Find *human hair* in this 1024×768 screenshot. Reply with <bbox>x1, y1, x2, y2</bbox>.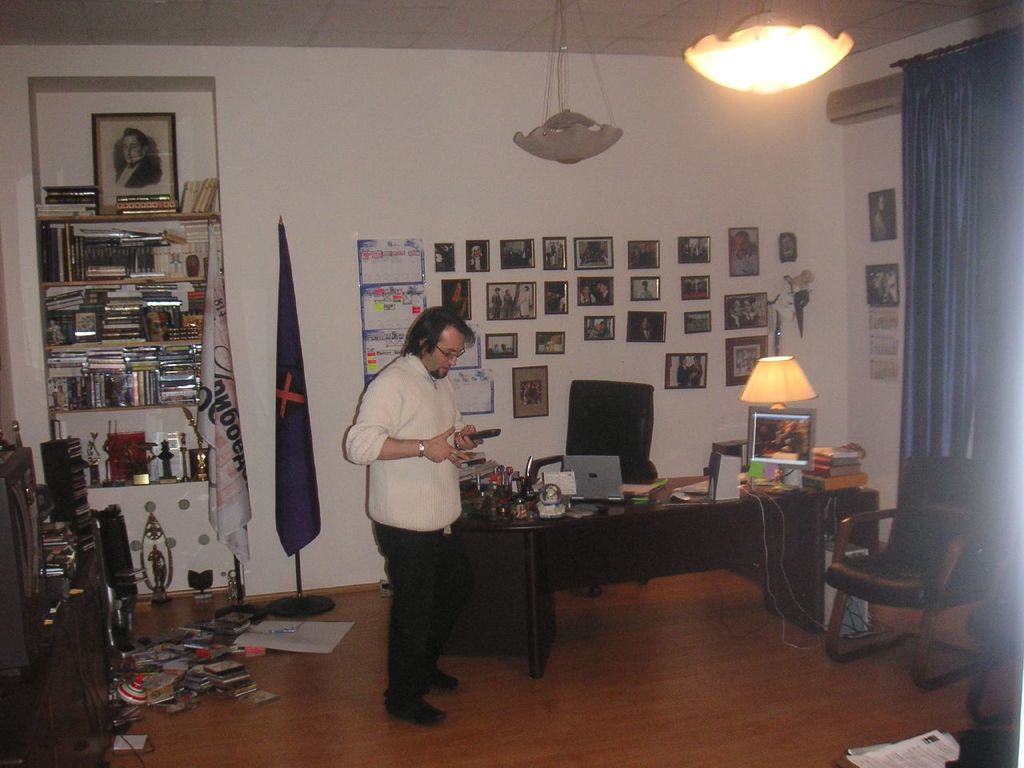
<bbox>737, 232, 749, 240</bbox>.
